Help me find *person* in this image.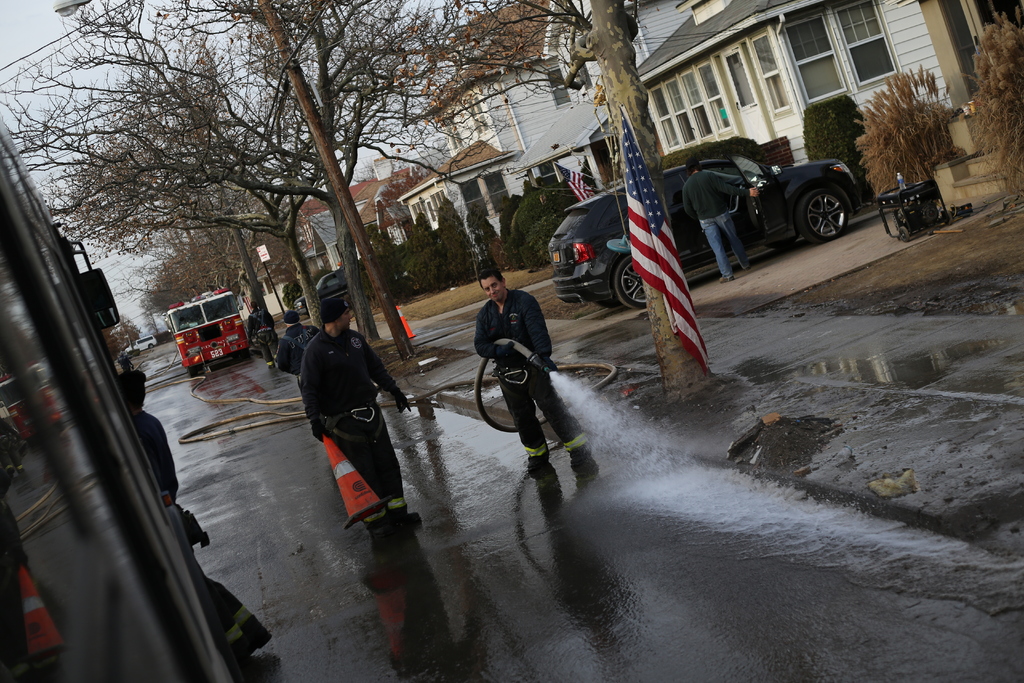
Found it: (x1=293, y1=284, x2=401, y2=561).
